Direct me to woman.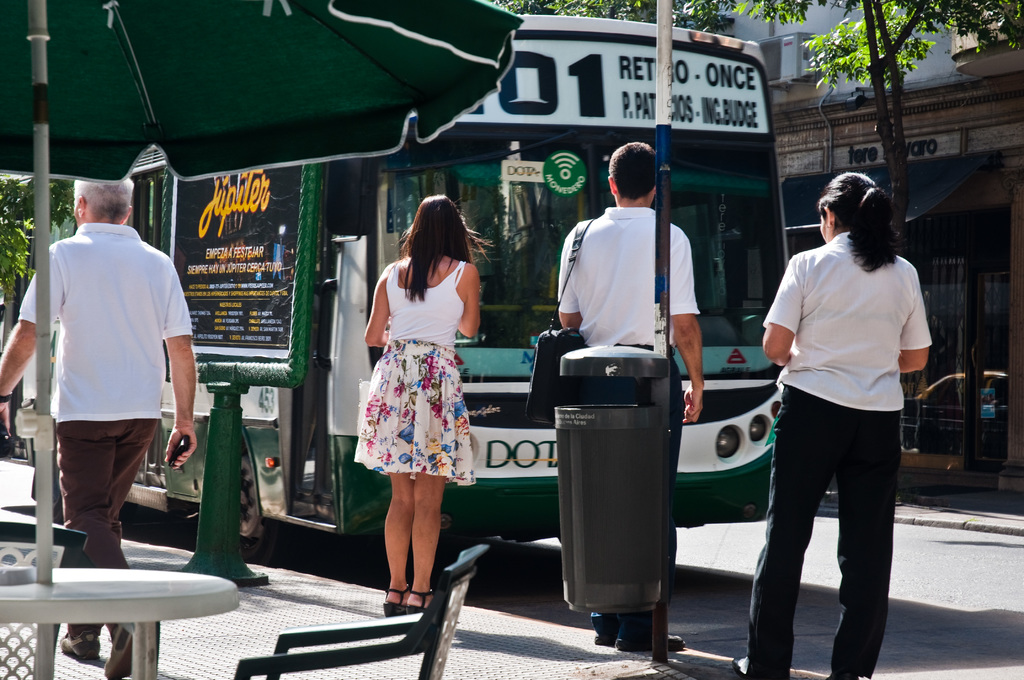
Direction: BBox(349, 202, 486, 580).
